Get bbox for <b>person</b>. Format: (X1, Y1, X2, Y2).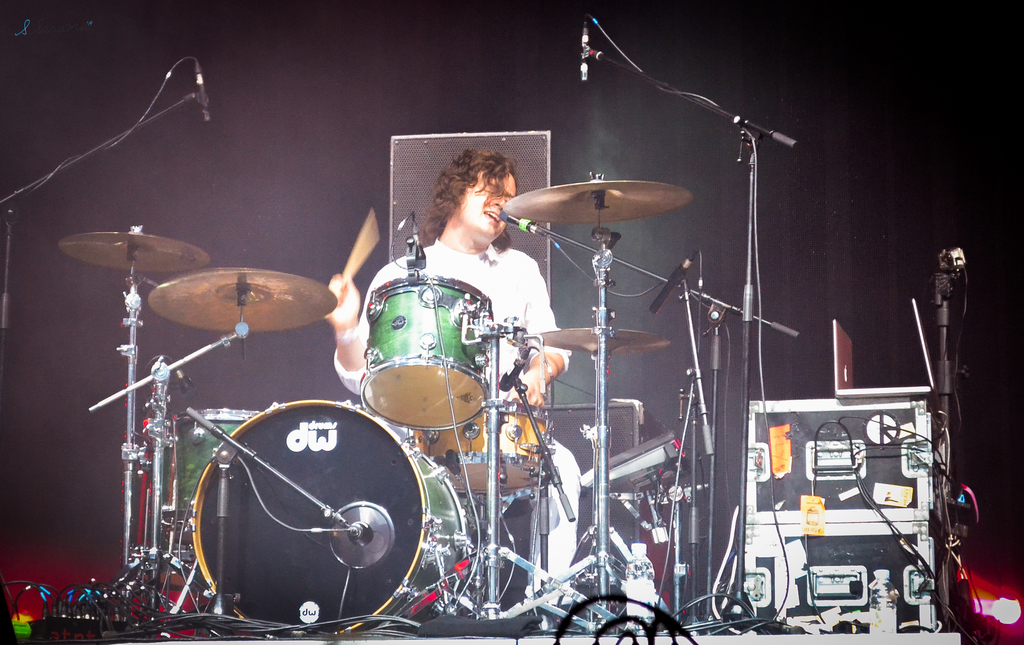
(323, 148, 584, 632).
